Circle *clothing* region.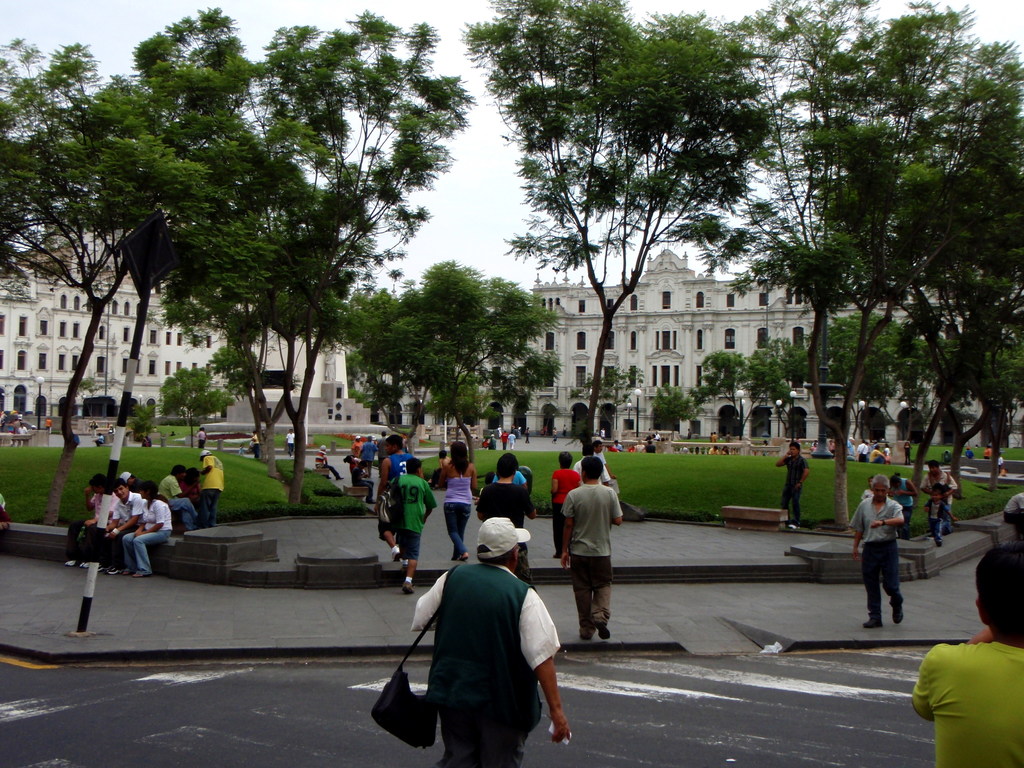
Region: [left=900, top=642, right=1017, bottom=767].
